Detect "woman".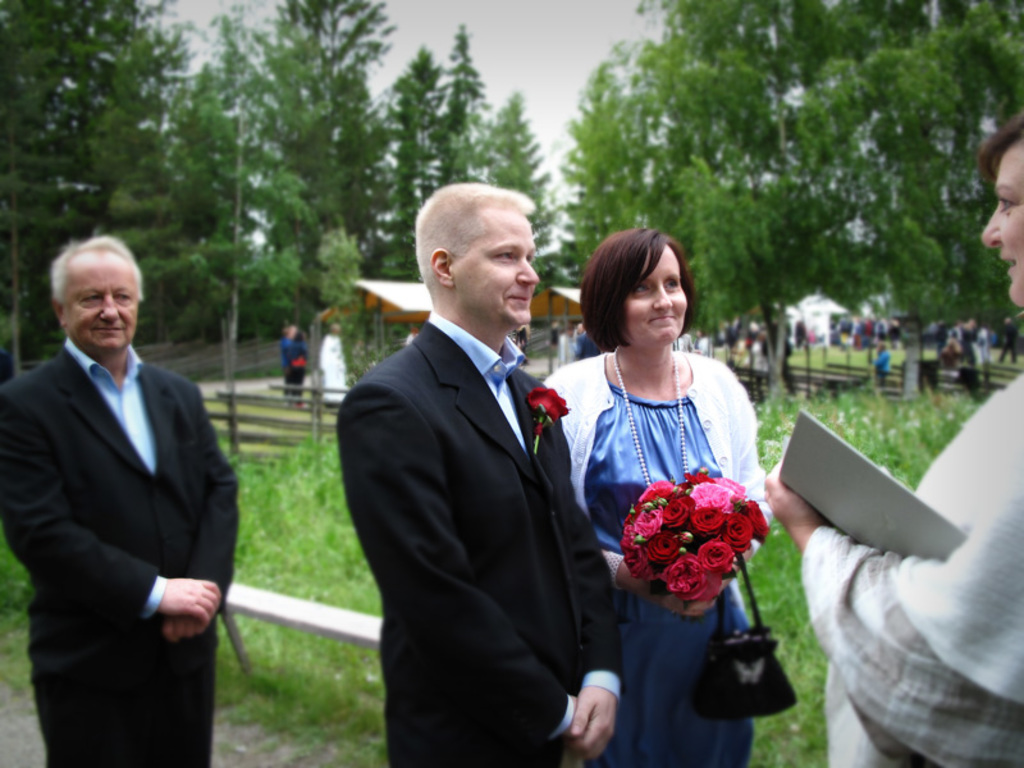
Detected at select_region(550, 223, 777, 726).
